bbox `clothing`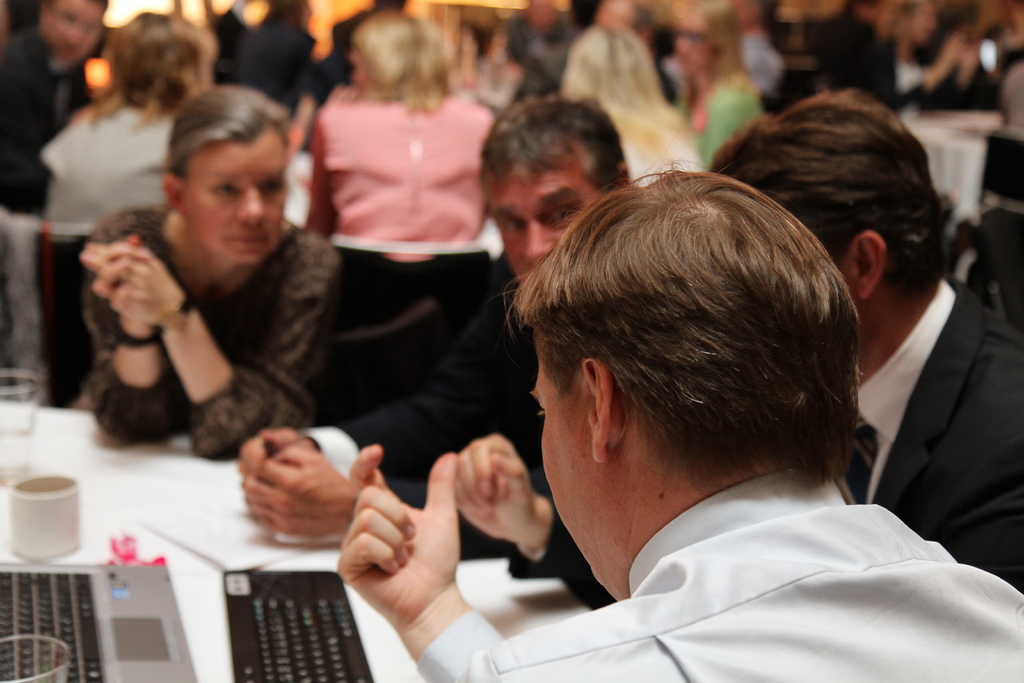
724 10 906 105
